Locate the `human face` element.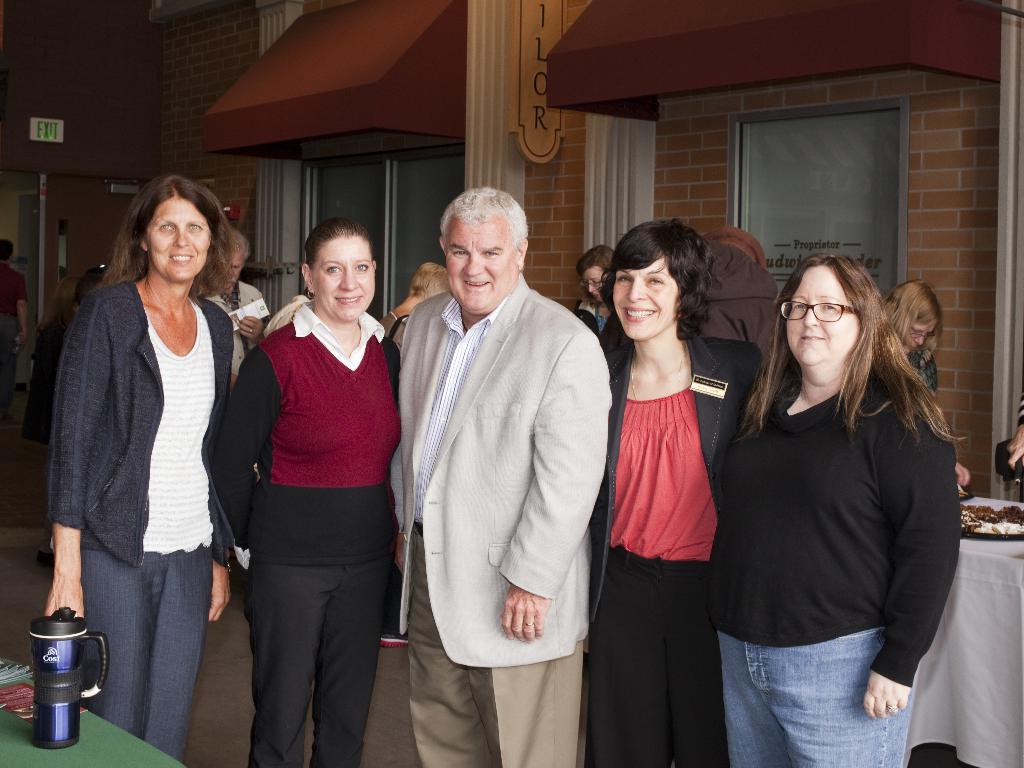
Element bbox: {"left": 580, "top": 262, "right": 605, "bottom": 300}.
